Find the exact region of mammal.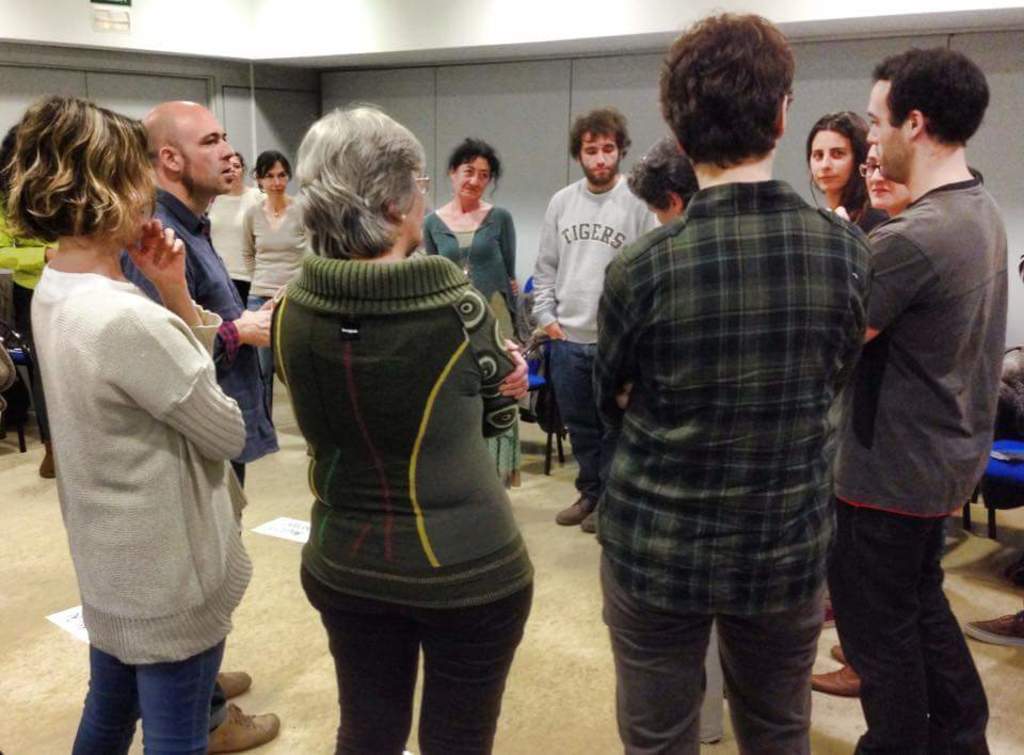
Exact region: 592,6,878,754.
